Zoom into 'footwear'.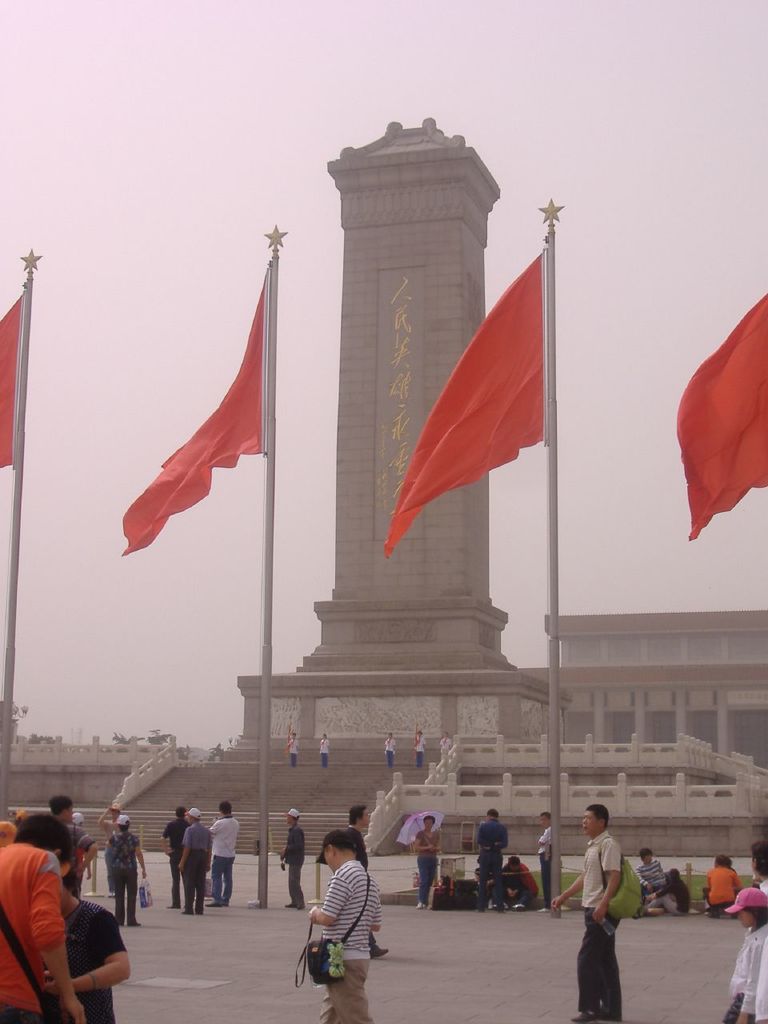
Zoom target: bbox(167, 906, 180, 907).
